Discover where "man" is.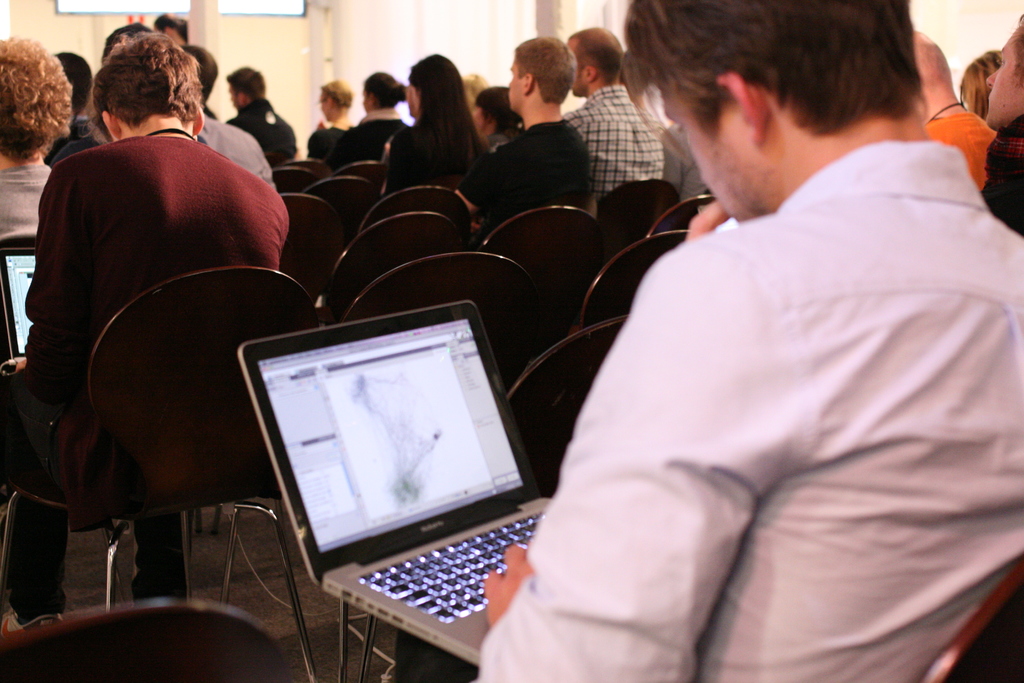
Discovered at crop(370, 0, 1023, 682).
